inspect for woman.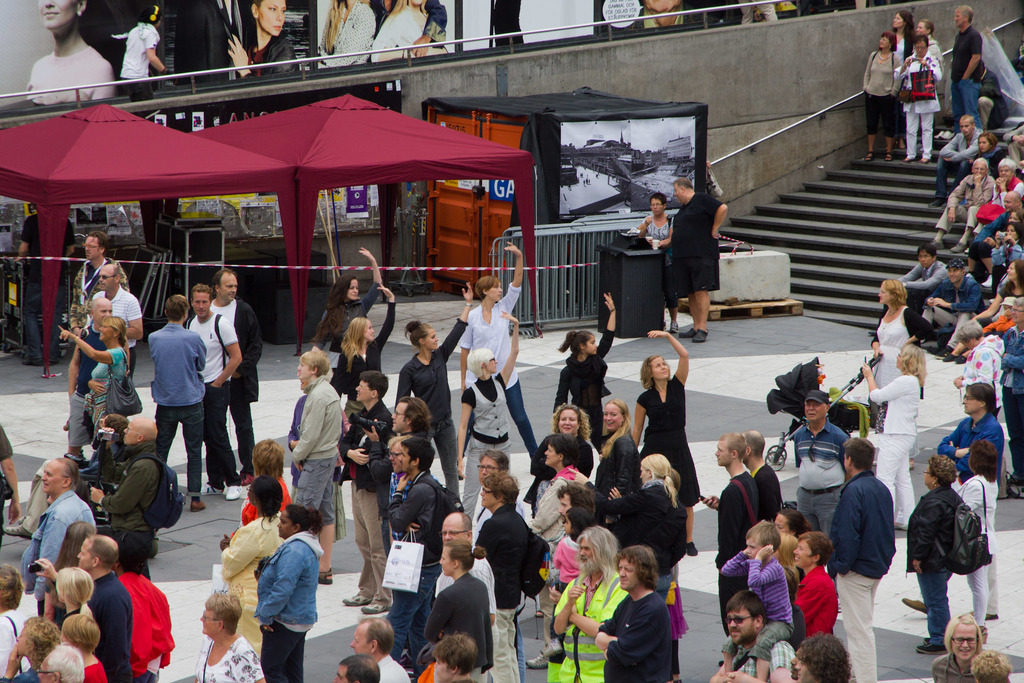
Inspection: [left=567, top=449, right=689, bottom=607].
